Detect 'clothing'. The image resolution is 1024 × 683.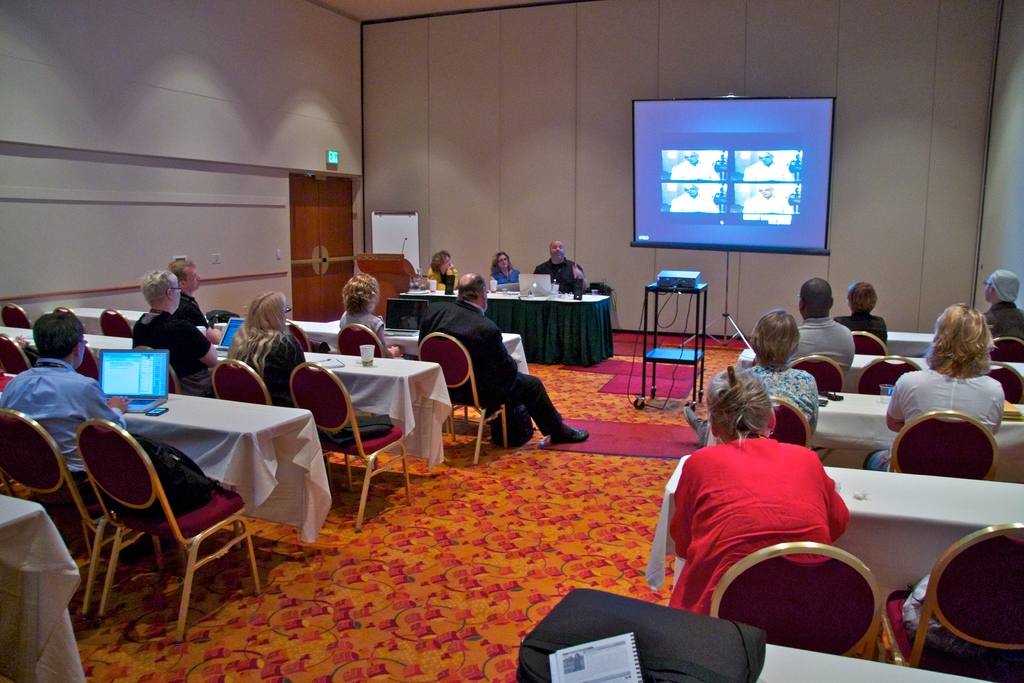
bbox=[888, 365, 1009, 438].
